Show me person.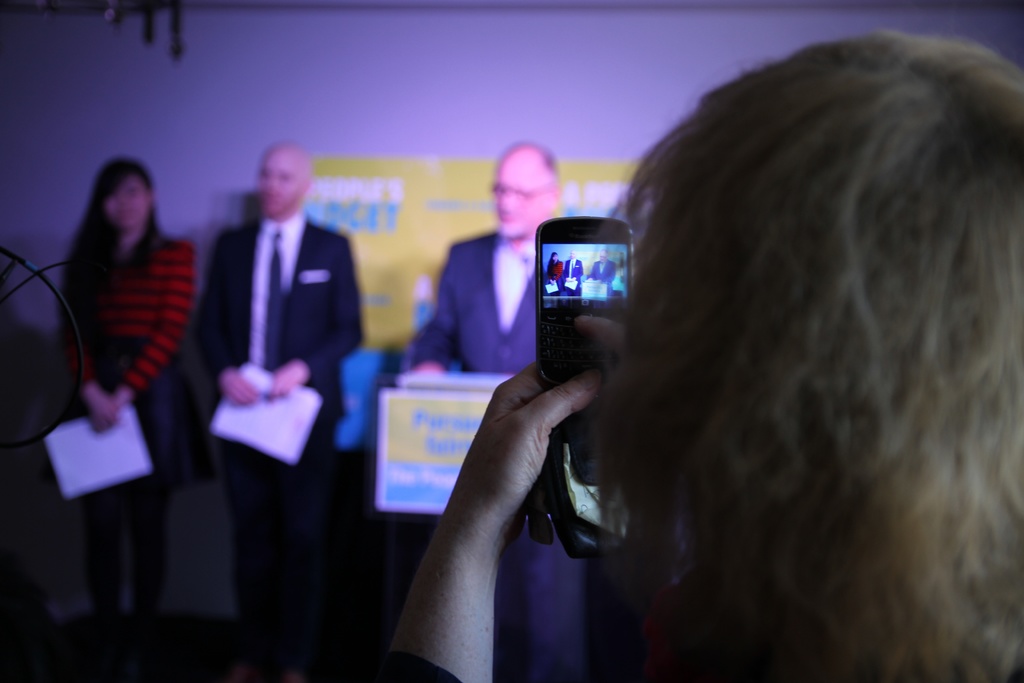
person is here: 404/135/580/393.
